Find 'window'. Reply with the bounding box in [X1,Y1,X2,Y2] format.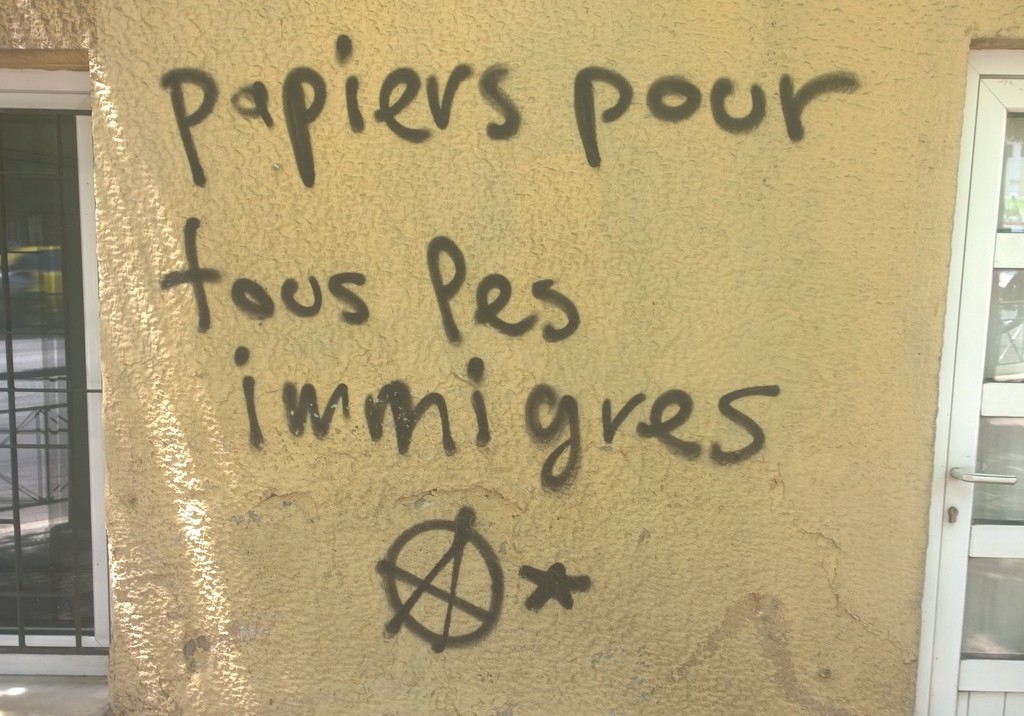
[0,106,108,680].
